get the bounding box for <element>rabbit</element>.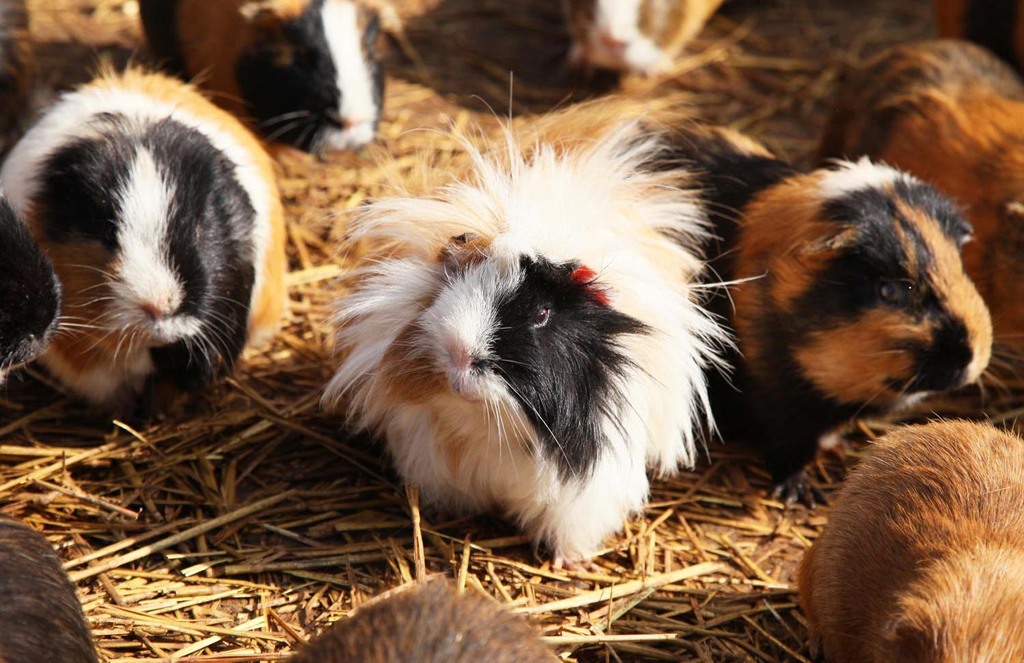
box=[285, 571, 561, 662].
